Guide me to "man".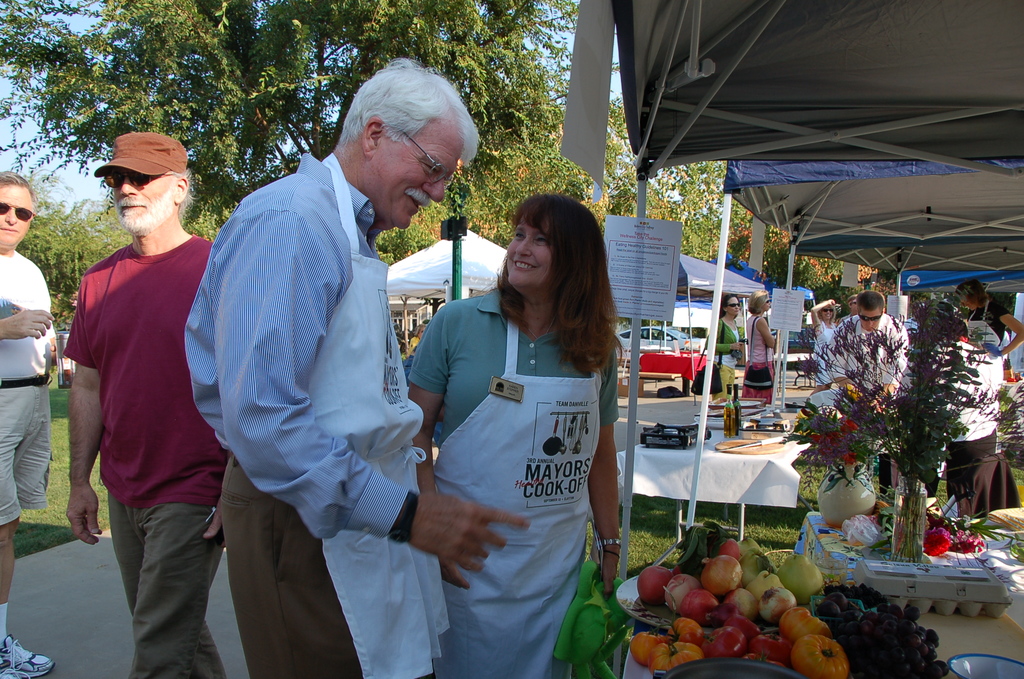
Guidance: crop(64, 129, 239, 678).
